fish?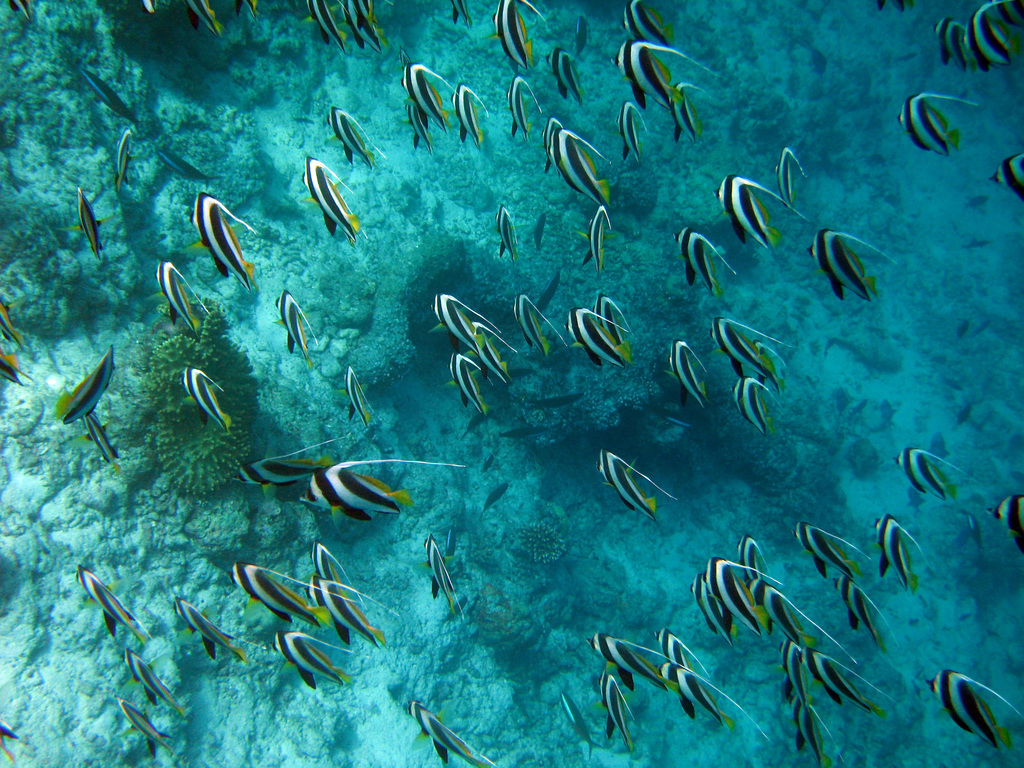
{"left": 790, "top": 694, "right": 842, "bottom": 766}
